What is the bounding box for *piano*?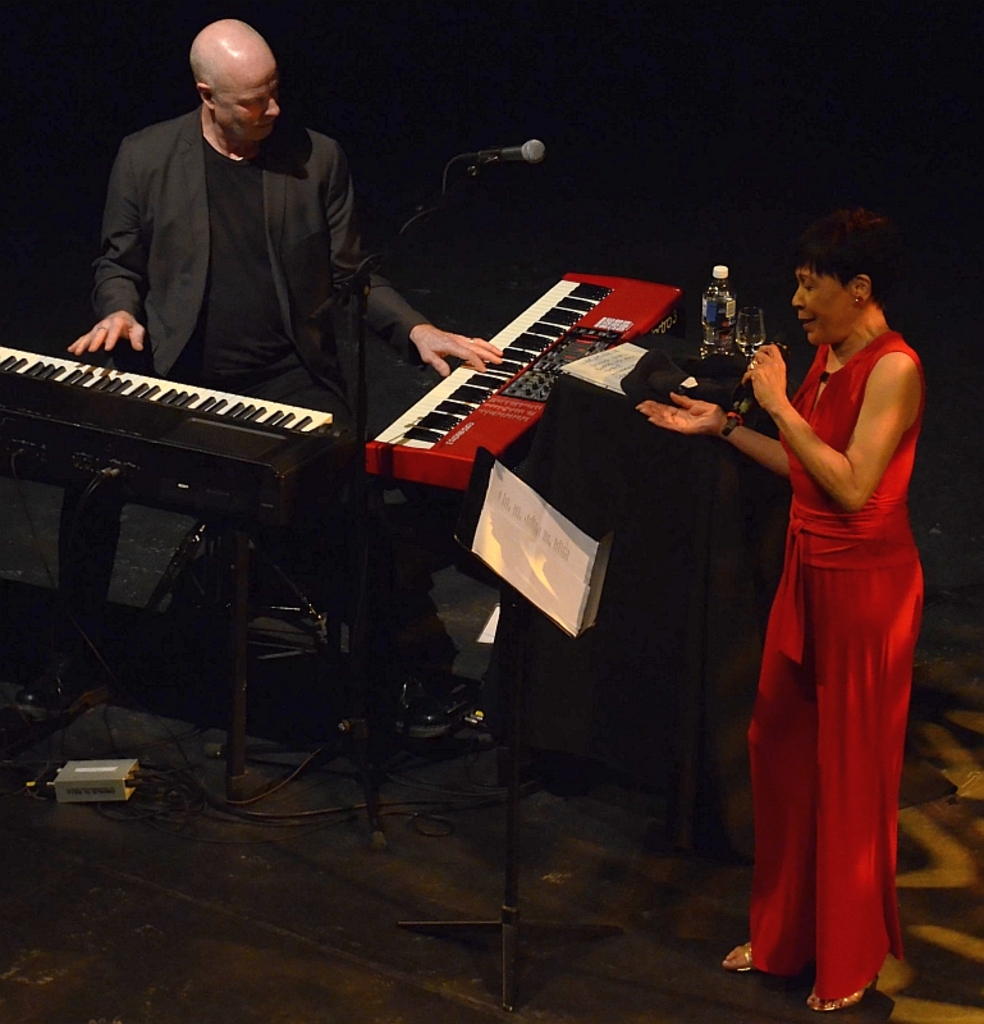
crop(15, 275, 376, 723).
